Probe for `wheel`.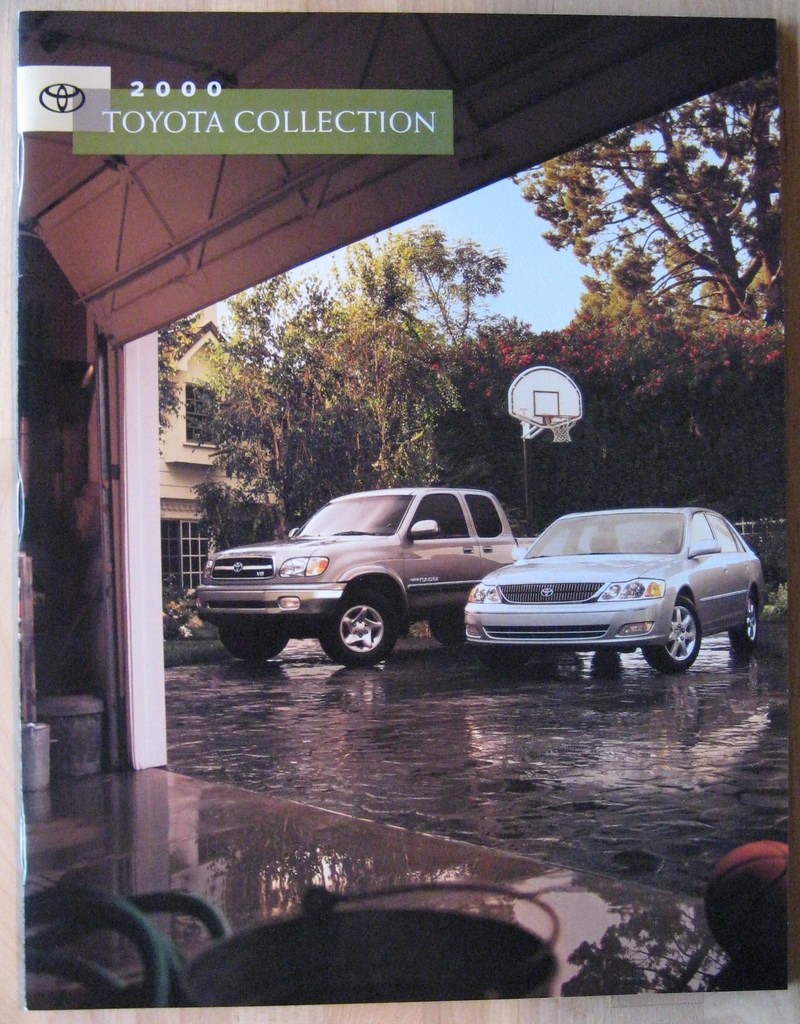
Probe result: x1=643 y1=595 x2=702 y2=674.
